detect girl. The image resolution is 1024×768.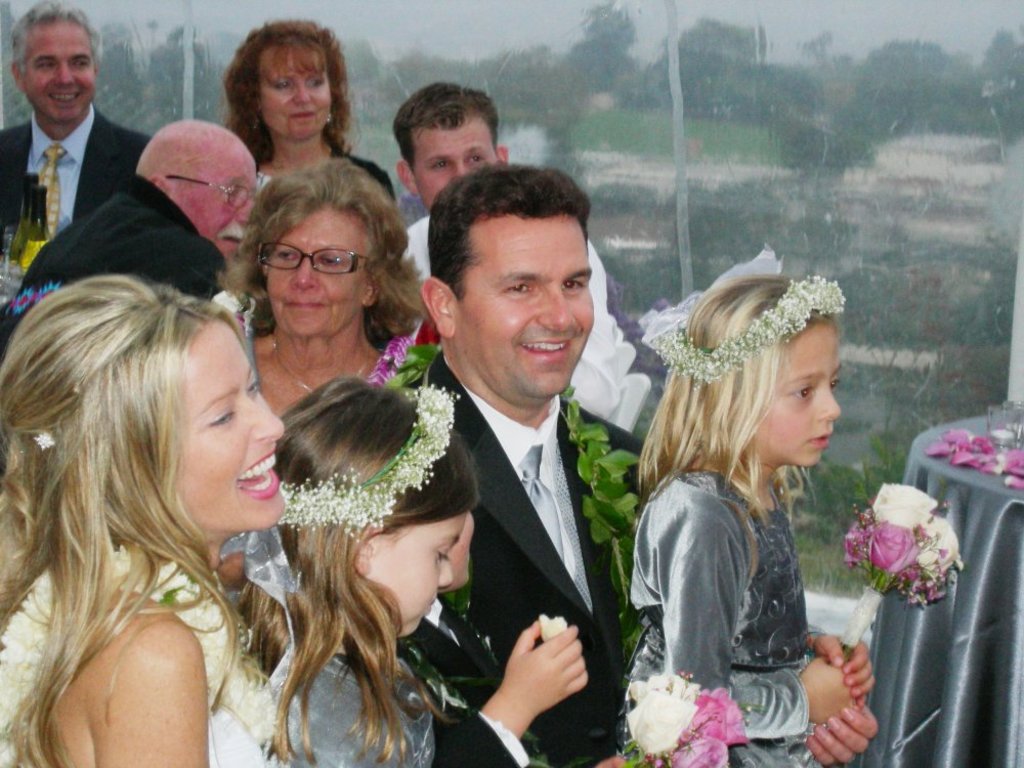
locate(0, 268, 283, 767).
